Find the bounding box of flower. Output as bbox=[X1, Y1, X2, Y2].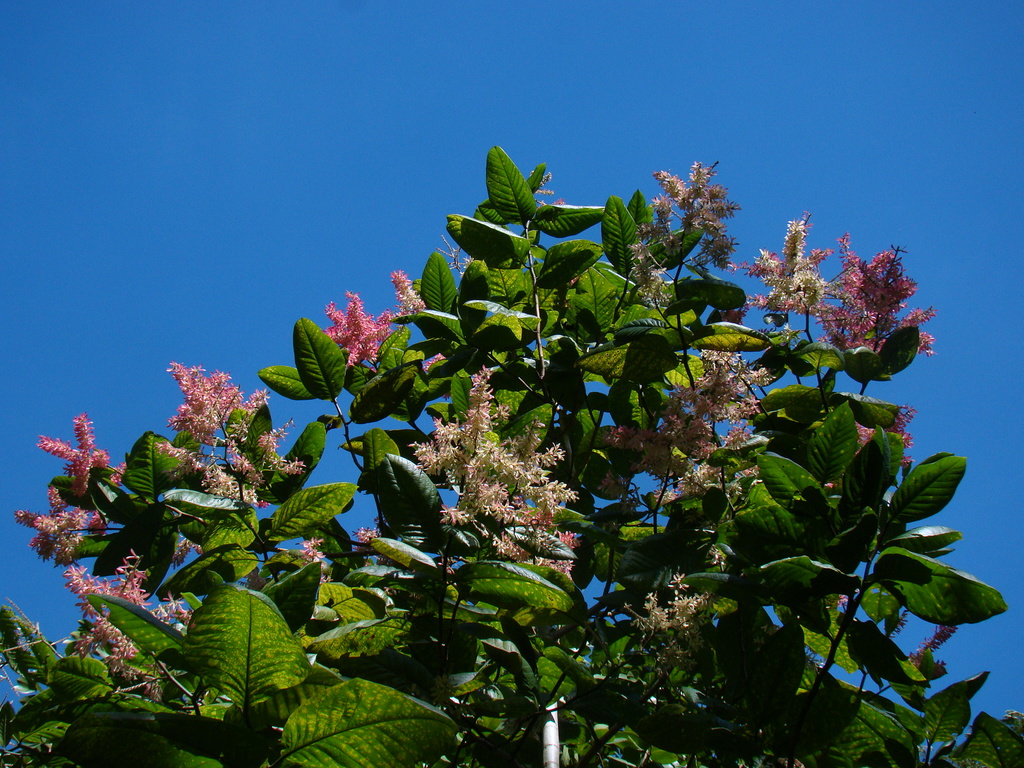
bbox=[13, 477, 88, 563].
